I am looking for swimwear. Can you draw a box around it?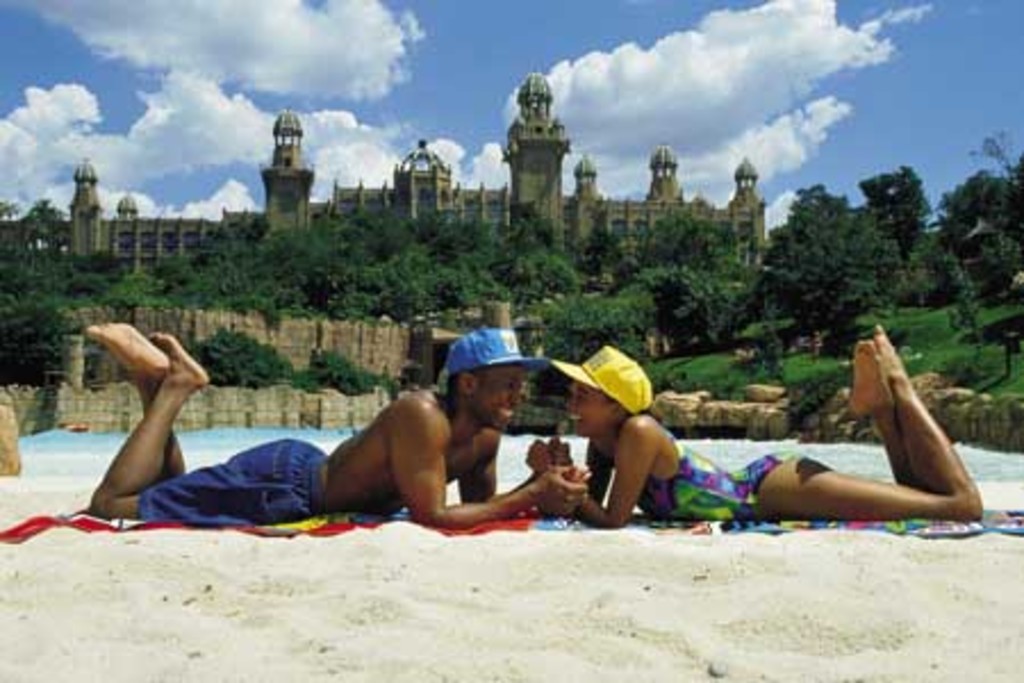
Sure, the bounding box is bbox=[143, 439, 337, 526].
